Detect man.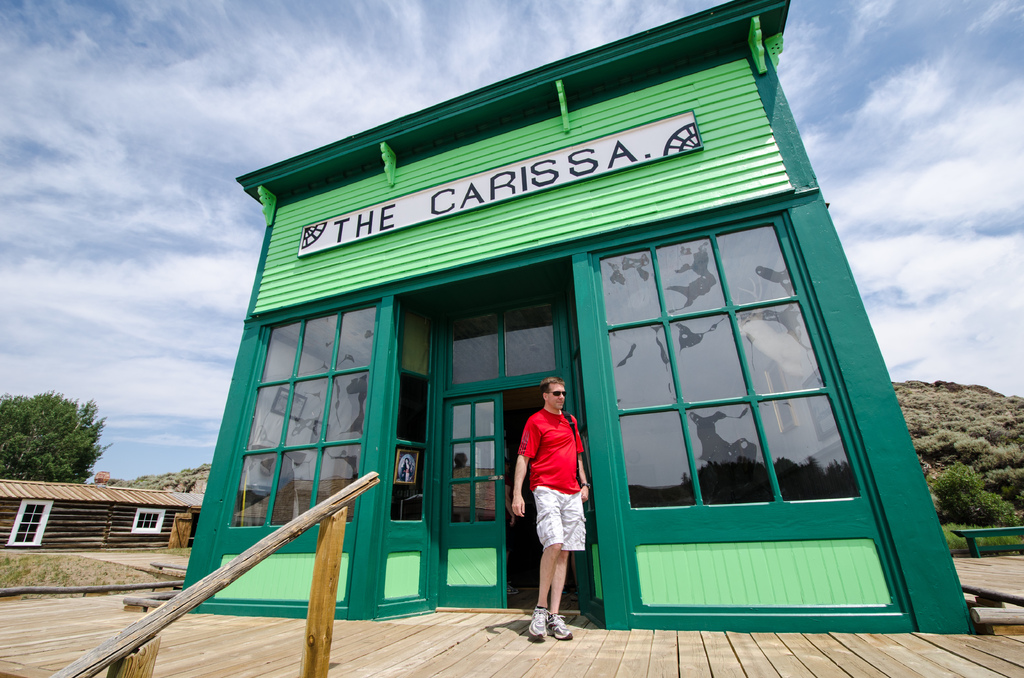
Detected at crop(515, 374, 593, 636).
